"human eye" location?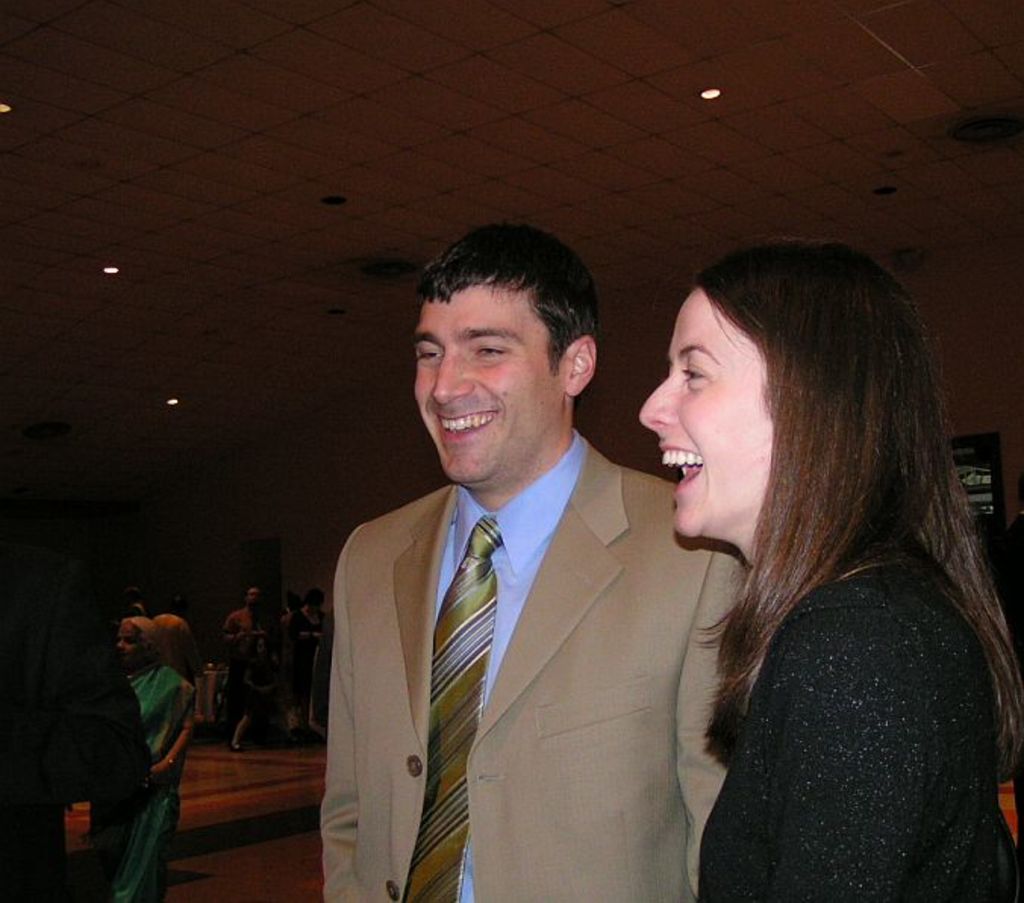
{"x1": 680, "y1": 356, "x2": 715, "y2": 389}
